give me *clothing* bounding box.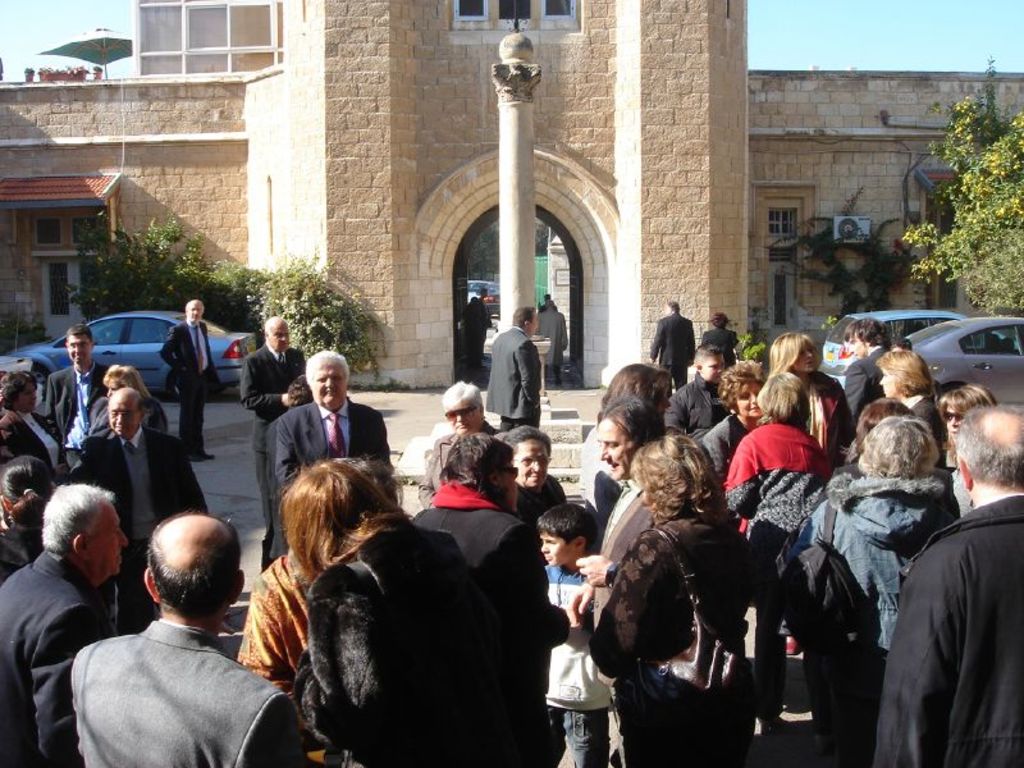
{"left": 457, "top": 300, "right": 495, "bottom": 380}.
